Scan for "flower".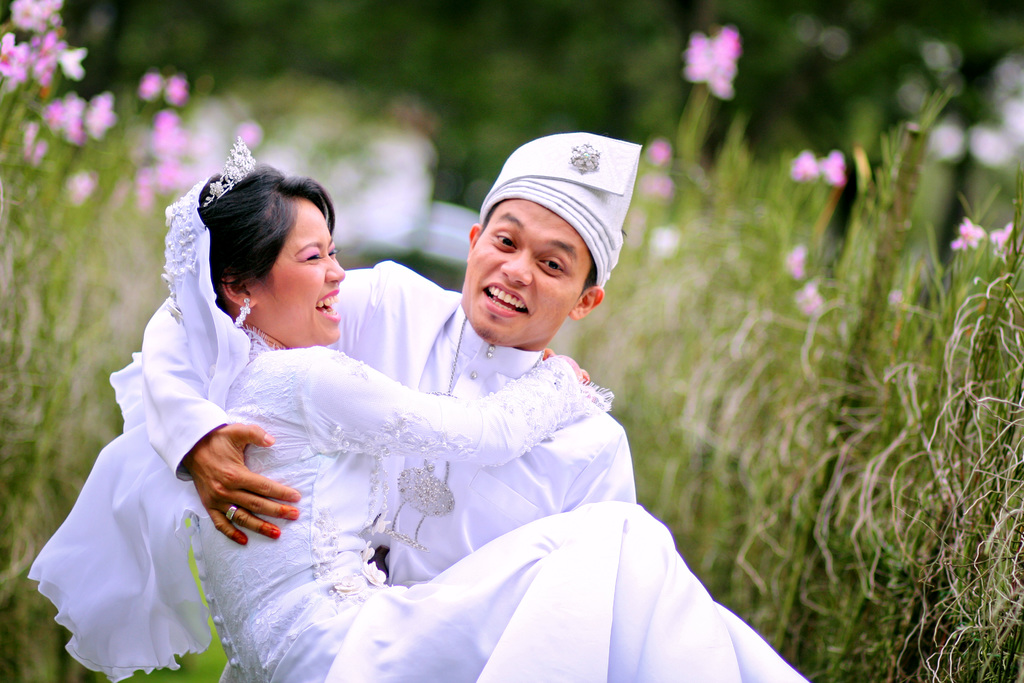
Scan result: bbox(795, 279, 836, 314).
